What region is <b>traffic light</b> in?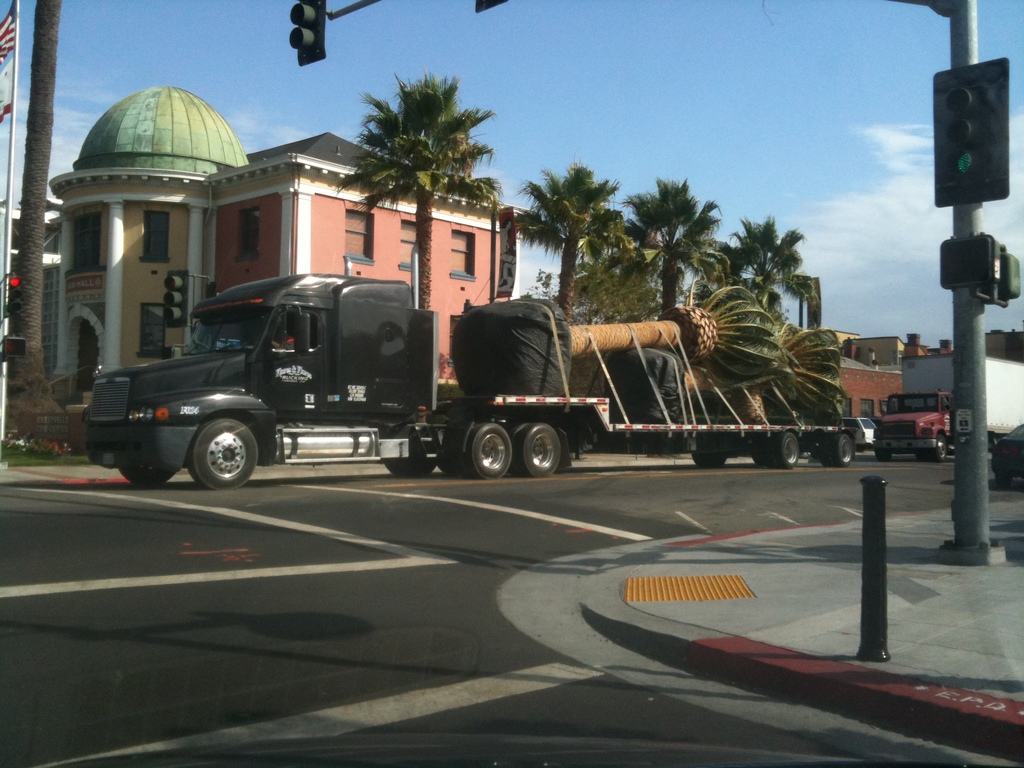
box(206, 280, 219, 297).
